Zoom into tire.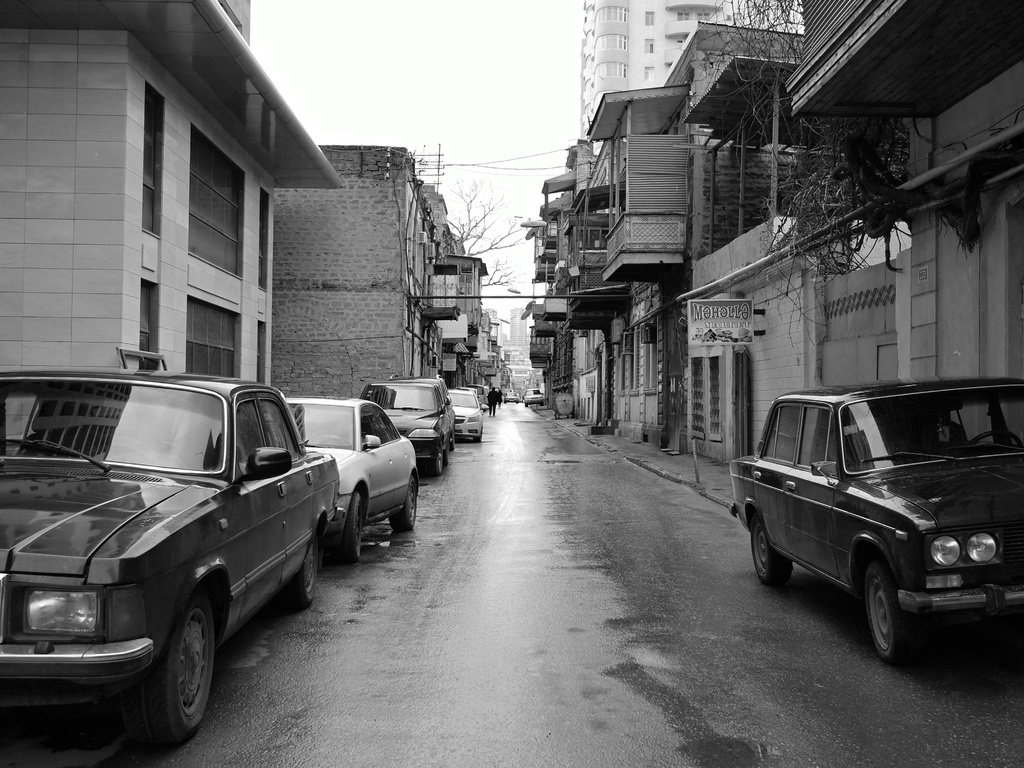
Zoom target: Rect(114, 587, 219, 755).
